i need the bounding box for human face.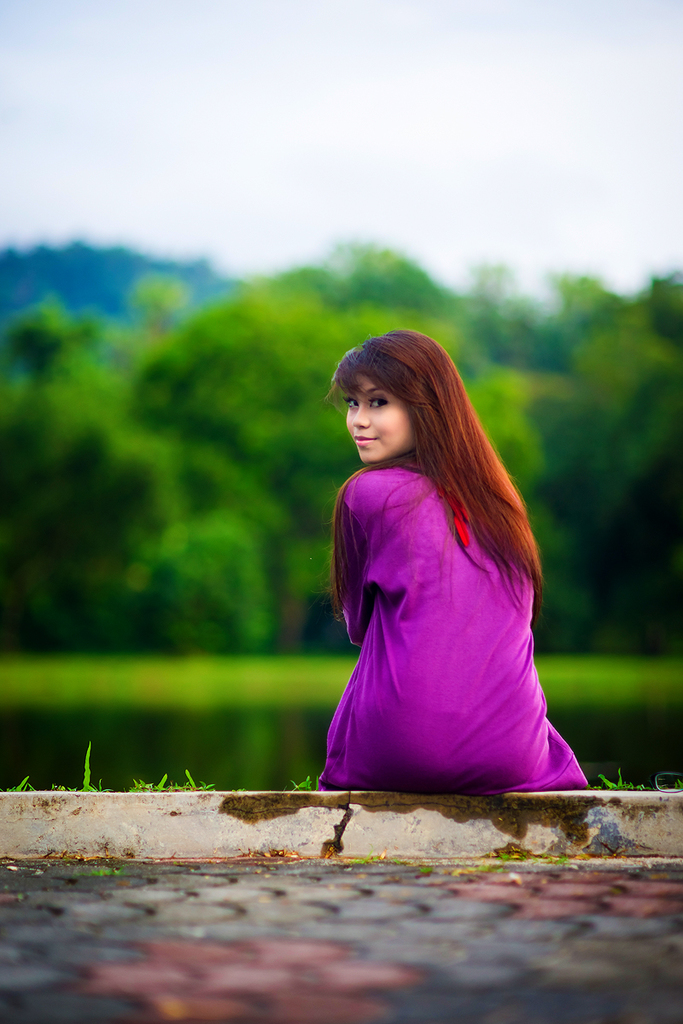
Here it is: detection(342, 372, 415, 460).
